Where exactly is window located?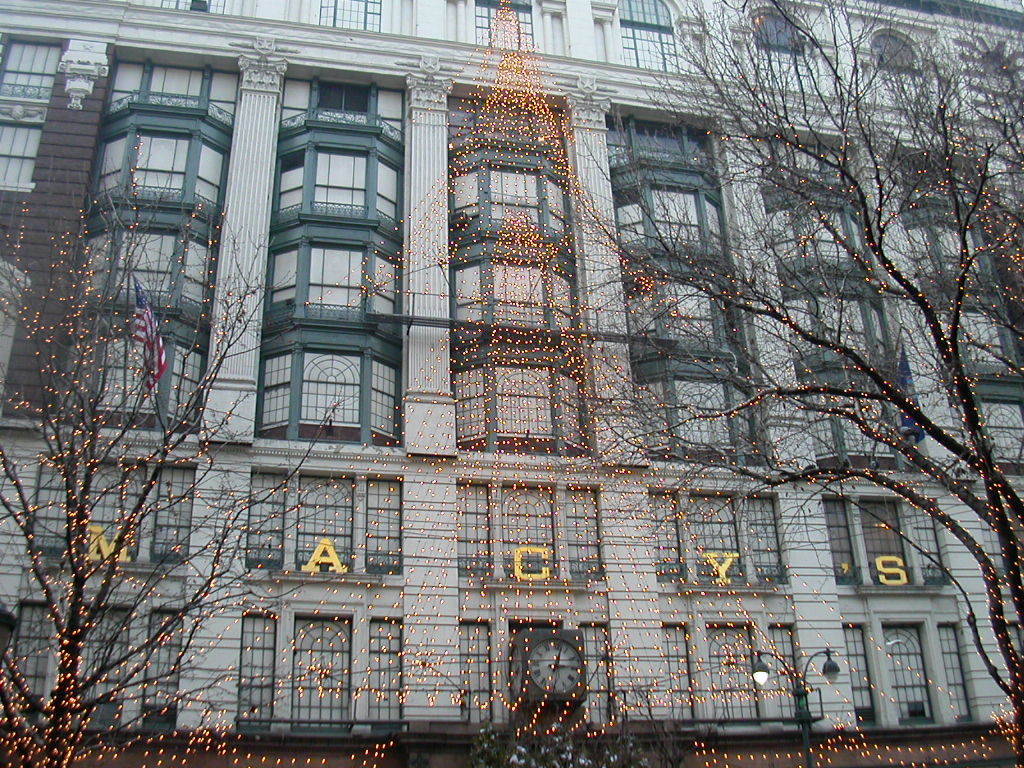
Its bounding box is [753, 10, 816, 93].
